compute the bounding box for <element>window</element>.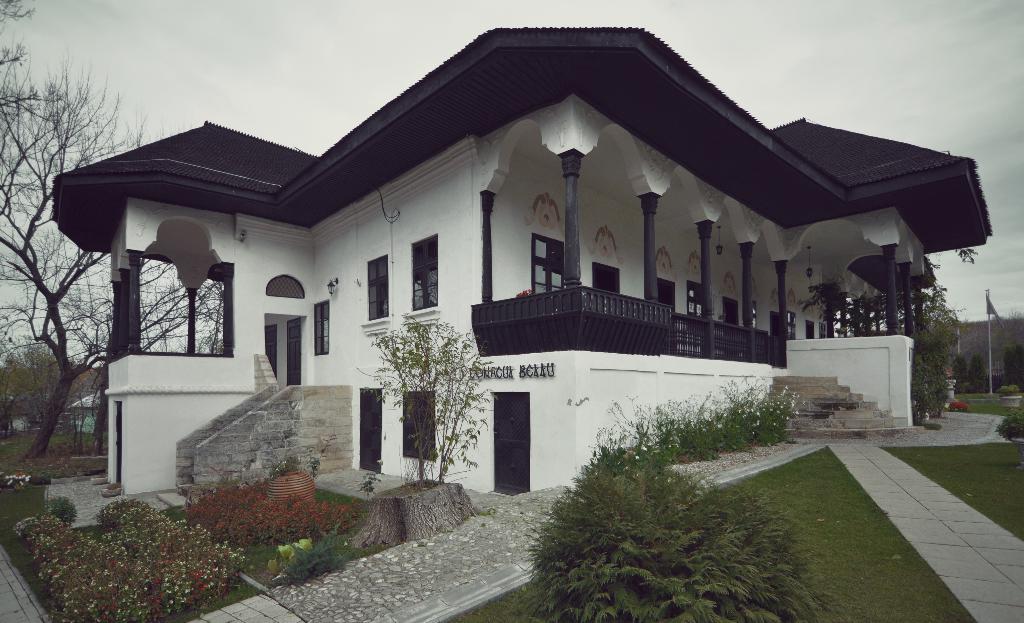
[x1=681, y1=278, x2=698, y2=316].
